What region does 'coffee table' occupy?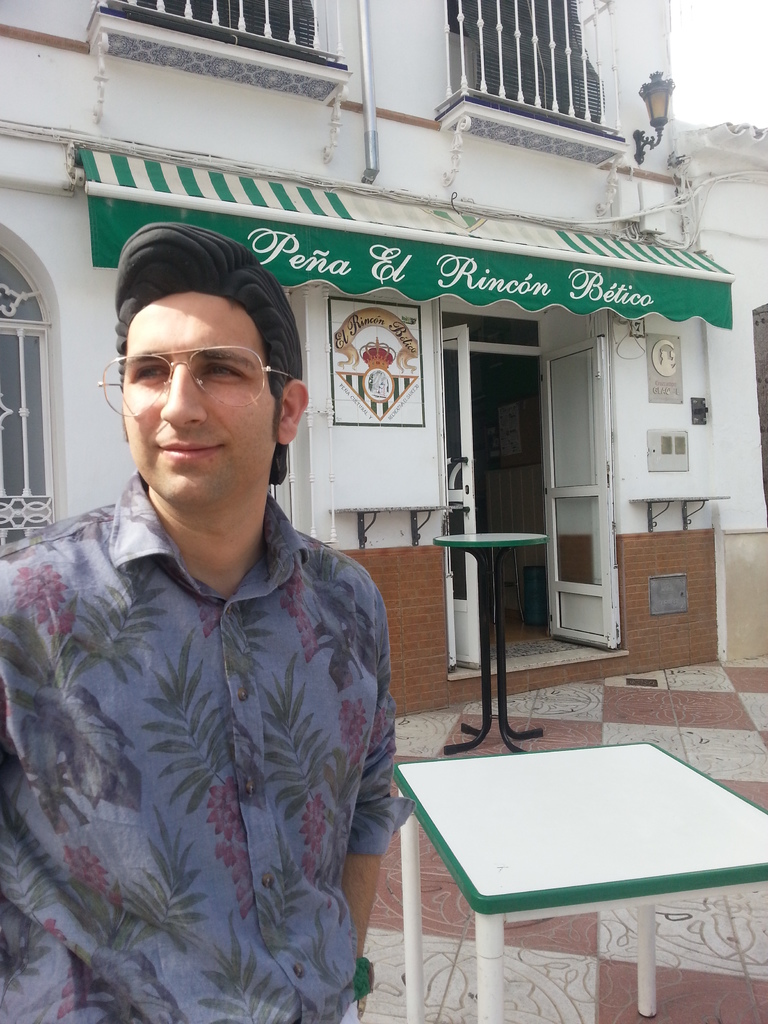
{"left": 372, "top": 725, "right": 746, "bottom": 1009}.
